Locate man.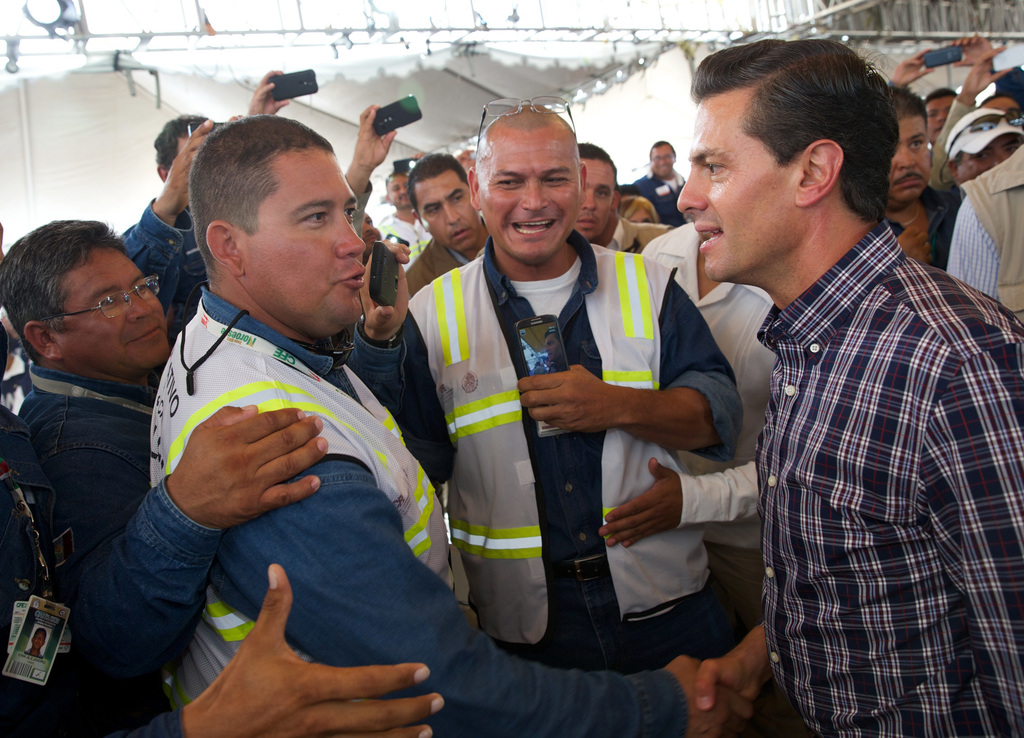
Bounding box: [569, 143, 673, 256].
